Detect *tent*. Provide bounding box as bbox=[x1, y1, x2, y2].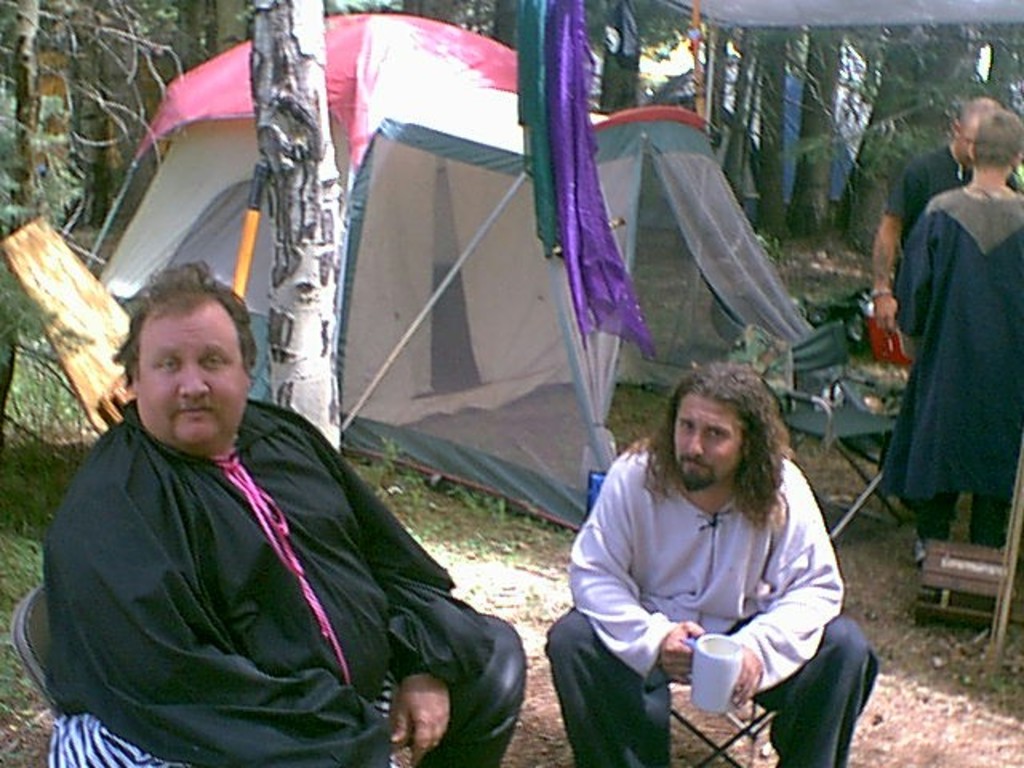
bbox=[82, 0, 613, 539].
